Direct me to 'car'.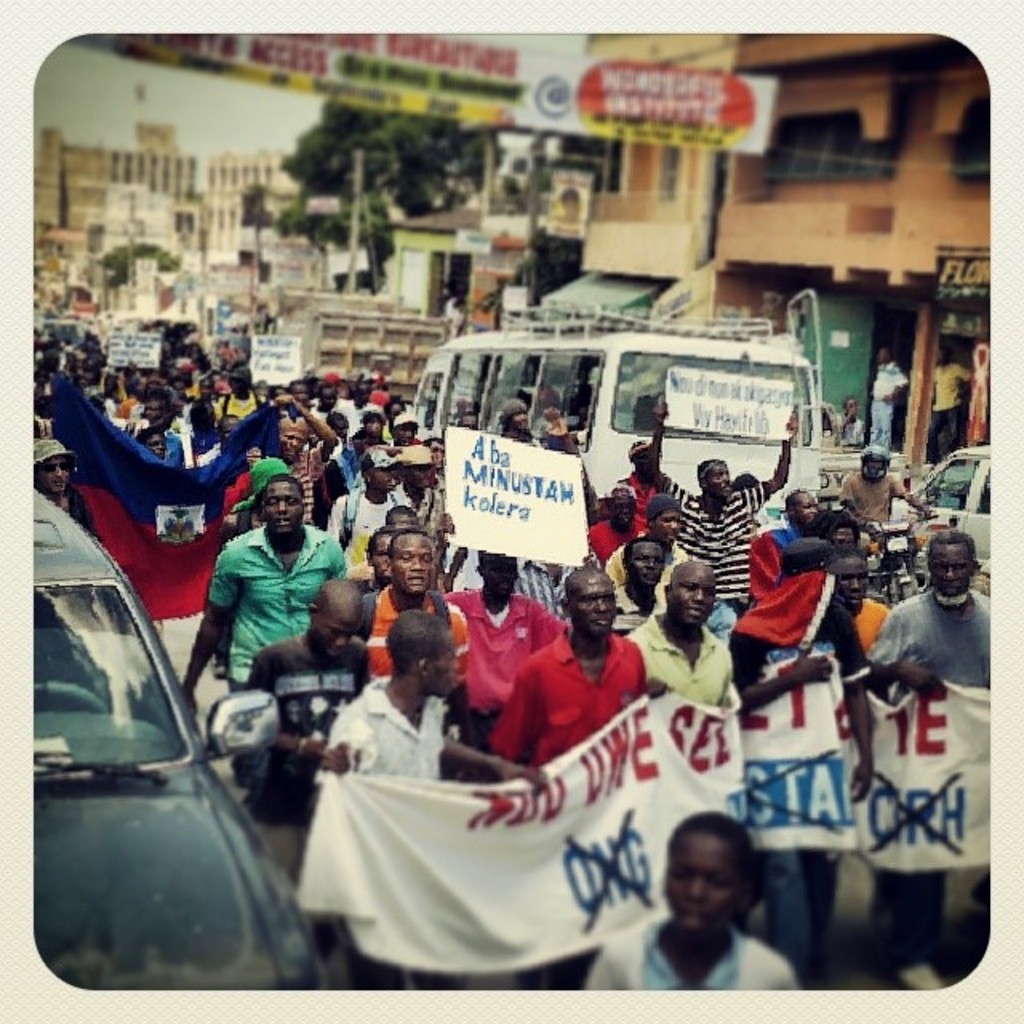
Direction: bbox=(886, 443, 1011, 562).
